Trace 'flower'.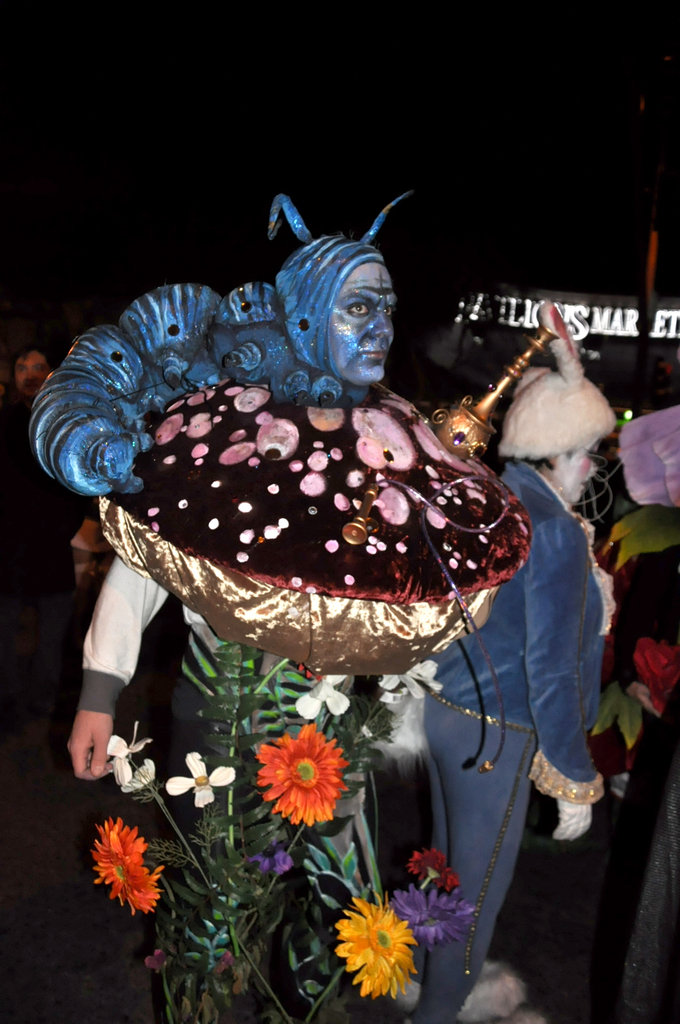
Traced to x1=243, y1=852, x2=275, y2=877.
